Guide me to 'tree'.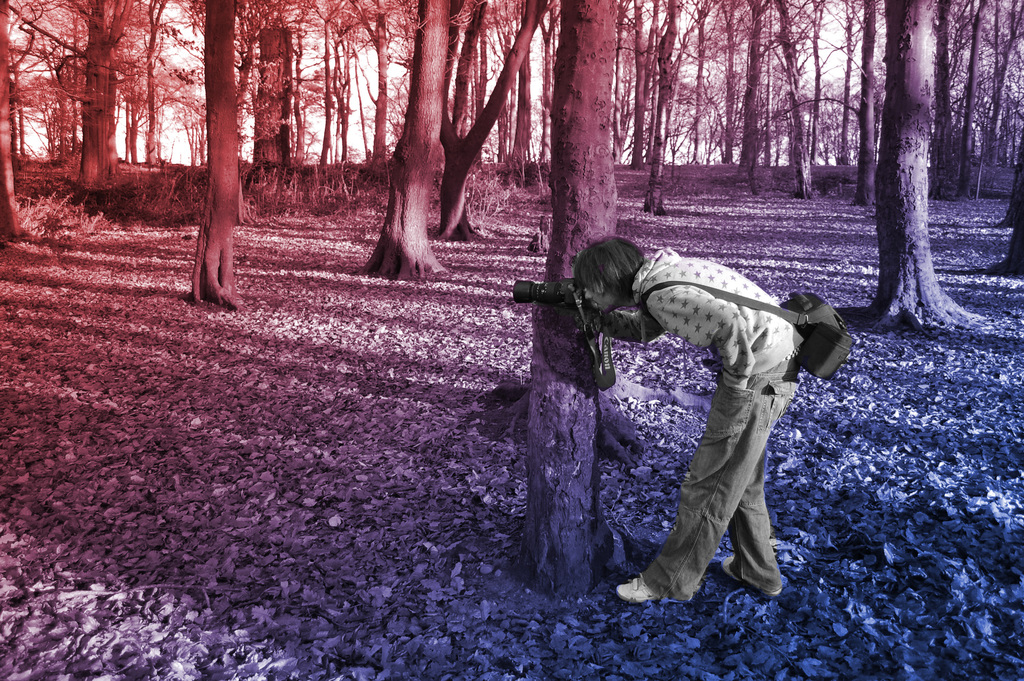
Guidance: select_region(927, 0, 1023, 280).
